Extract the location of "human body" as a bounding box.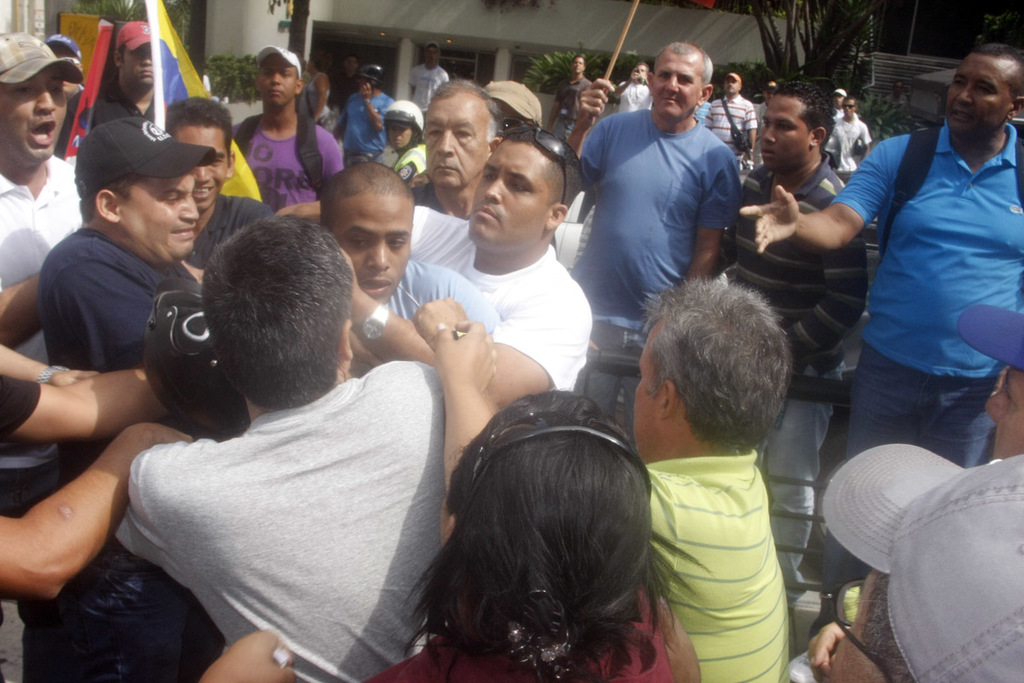
[50,212,221,375].
